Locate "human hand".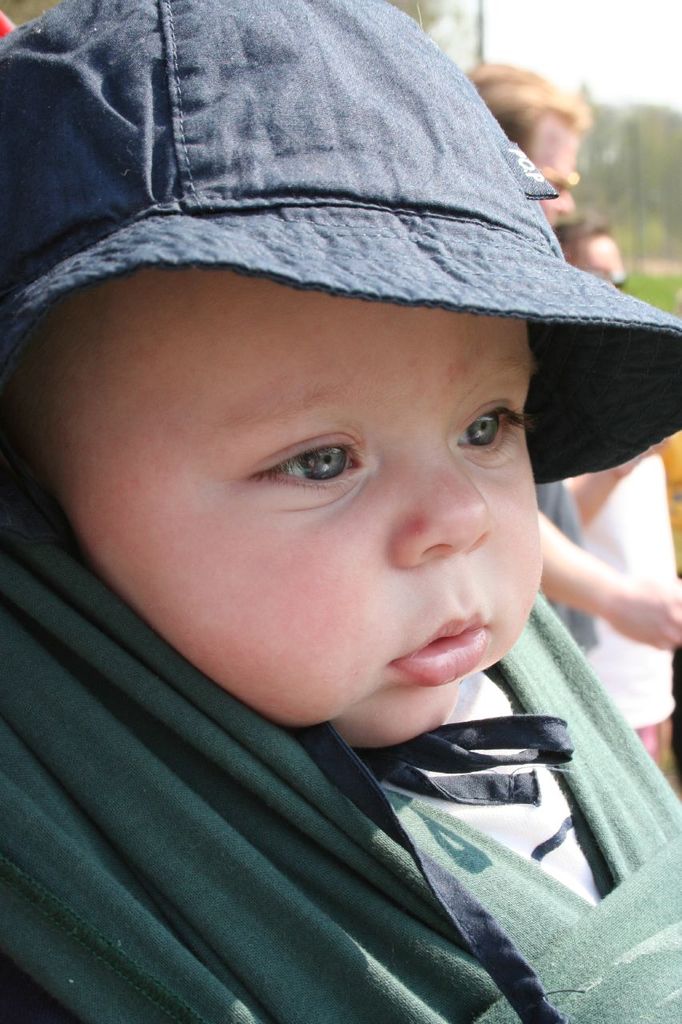
Bounding box: (left=612, top=579, right=681, bottom=654).
